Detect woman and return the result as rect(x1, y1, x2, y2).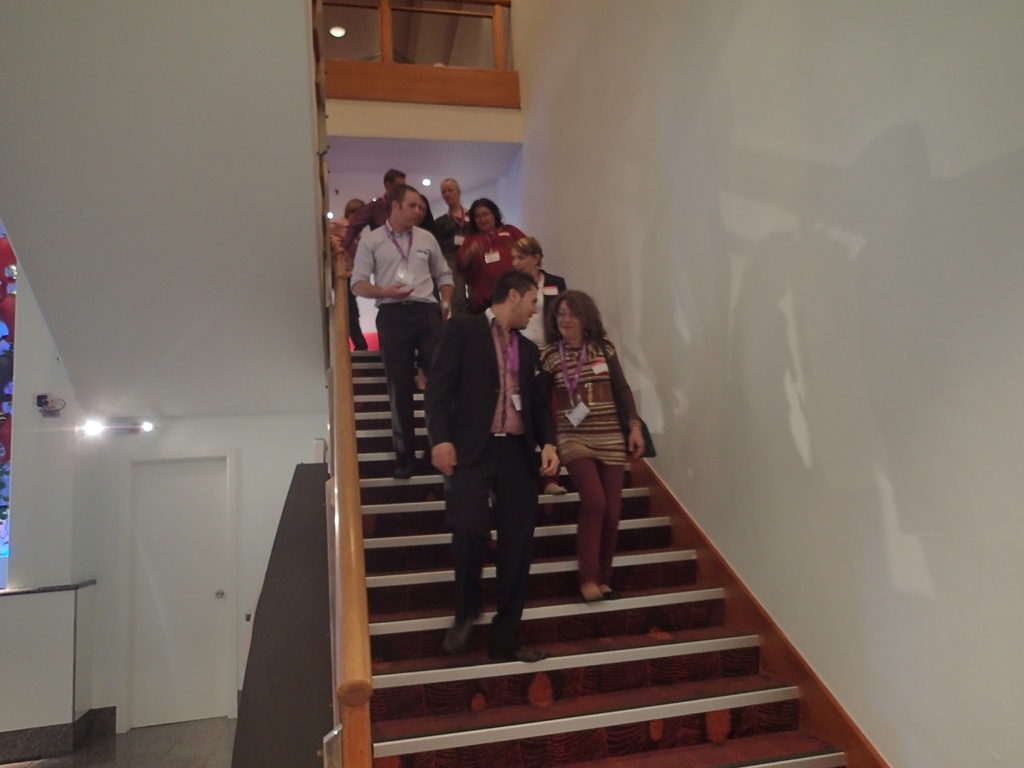
rect(537, 277, 655, 582).
